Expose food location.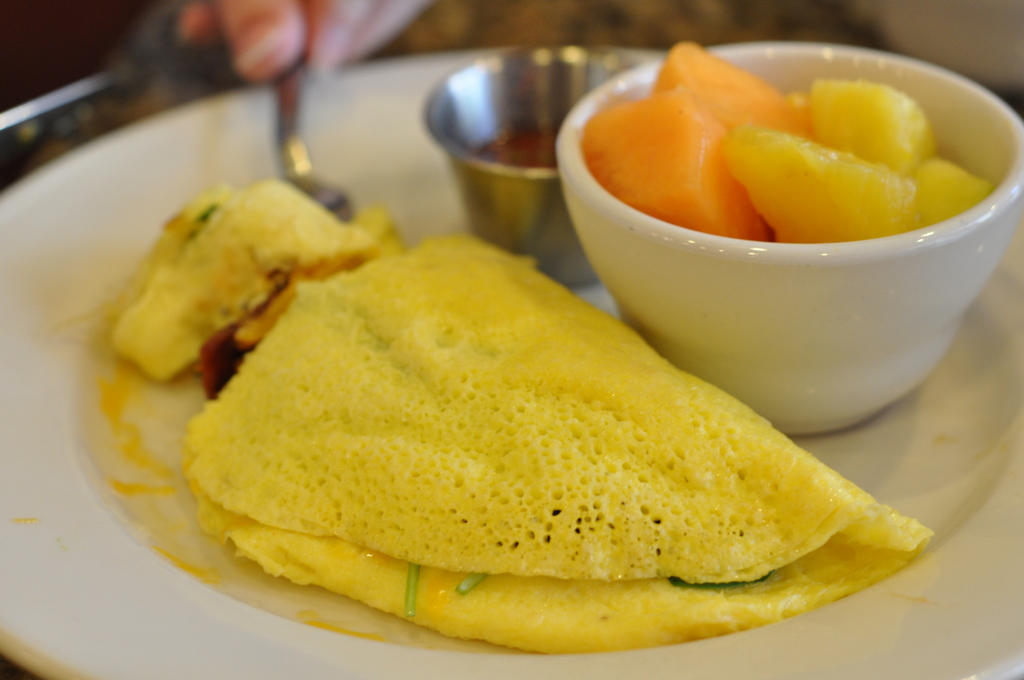
Exposed at bbox=(190, 238, 884, 610).
